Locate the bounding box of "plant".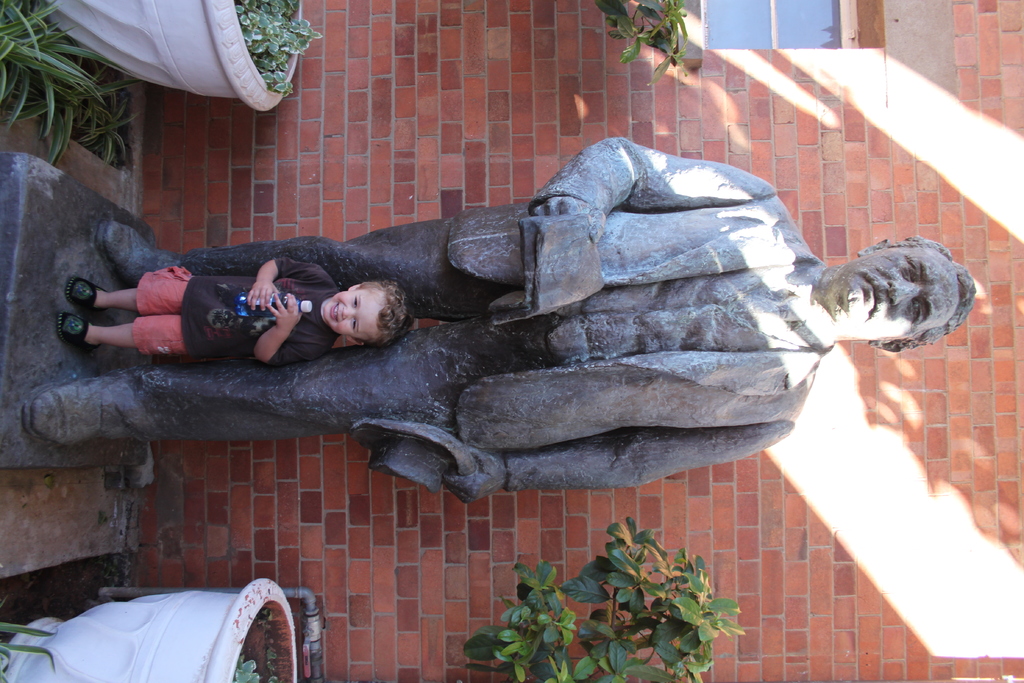
Bounding box: 488 522 750 664.
